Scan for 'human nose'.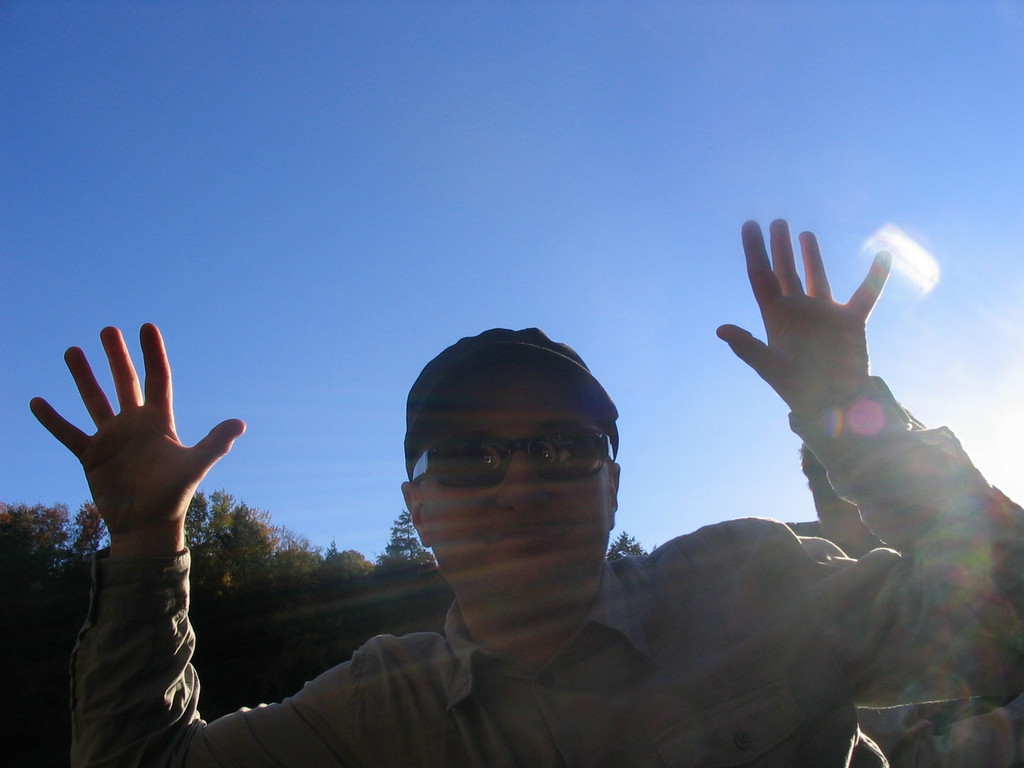
Scan result: bbox=(491, 462, 540, 513).
